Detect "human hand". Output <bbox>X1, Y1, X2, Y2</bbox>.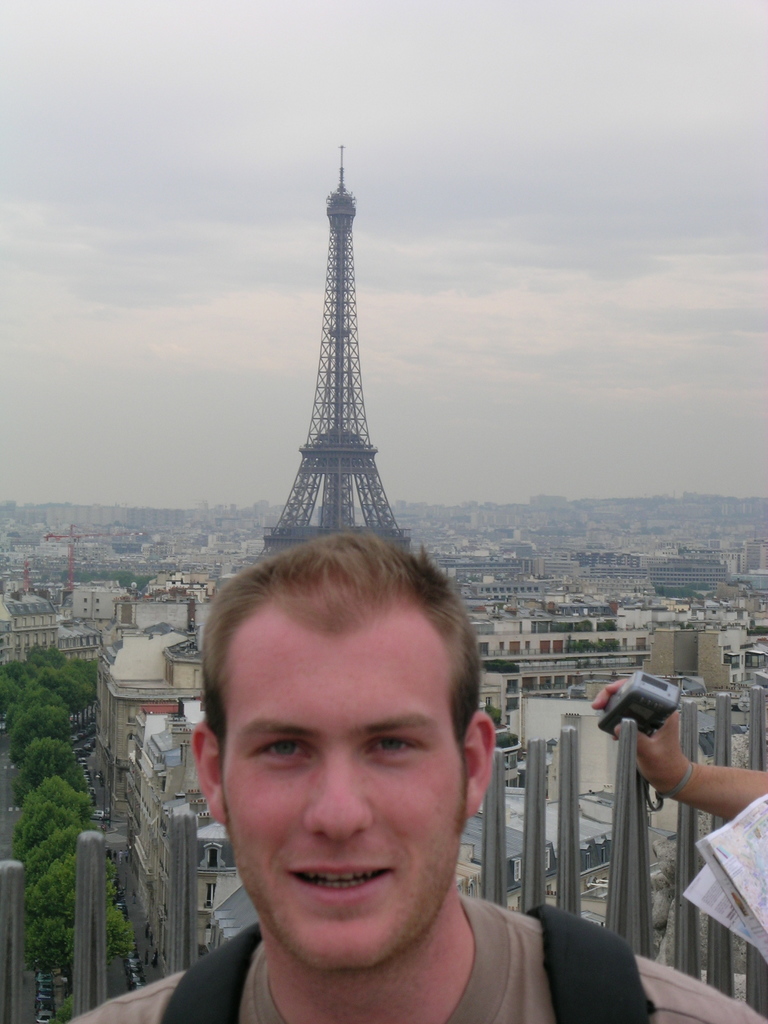
<bbox>600, 681, 738, 821</bbox>.
